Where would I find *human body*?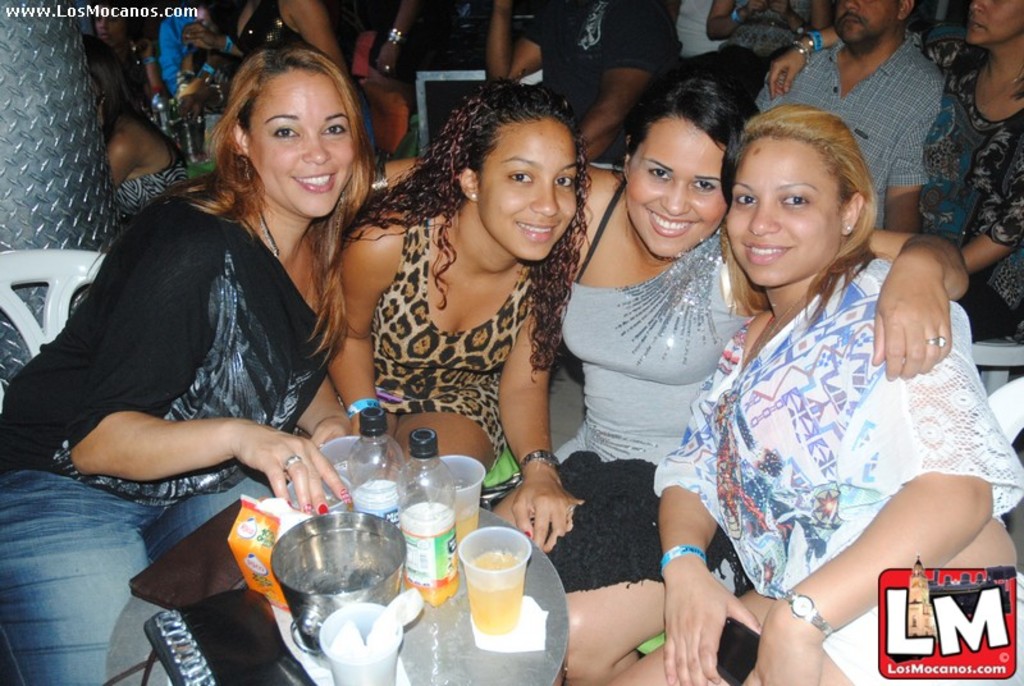
At 936/0/1023/338.
